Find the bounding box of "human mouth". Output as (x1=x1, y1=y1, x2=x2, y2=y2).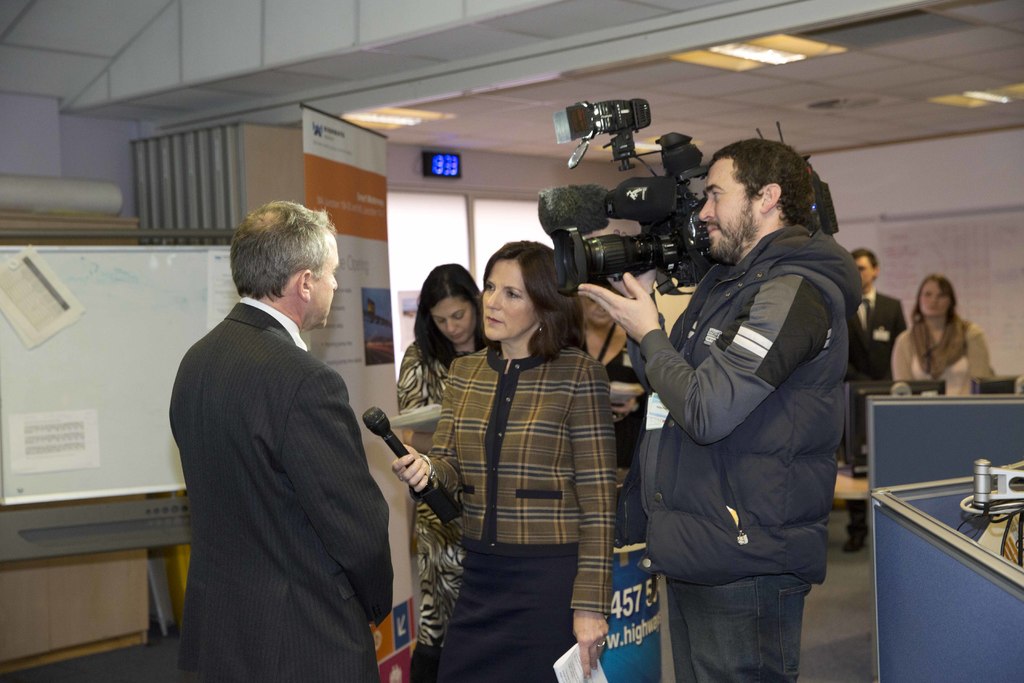
(x1=451, y1=335, x2=467, y2=343).
